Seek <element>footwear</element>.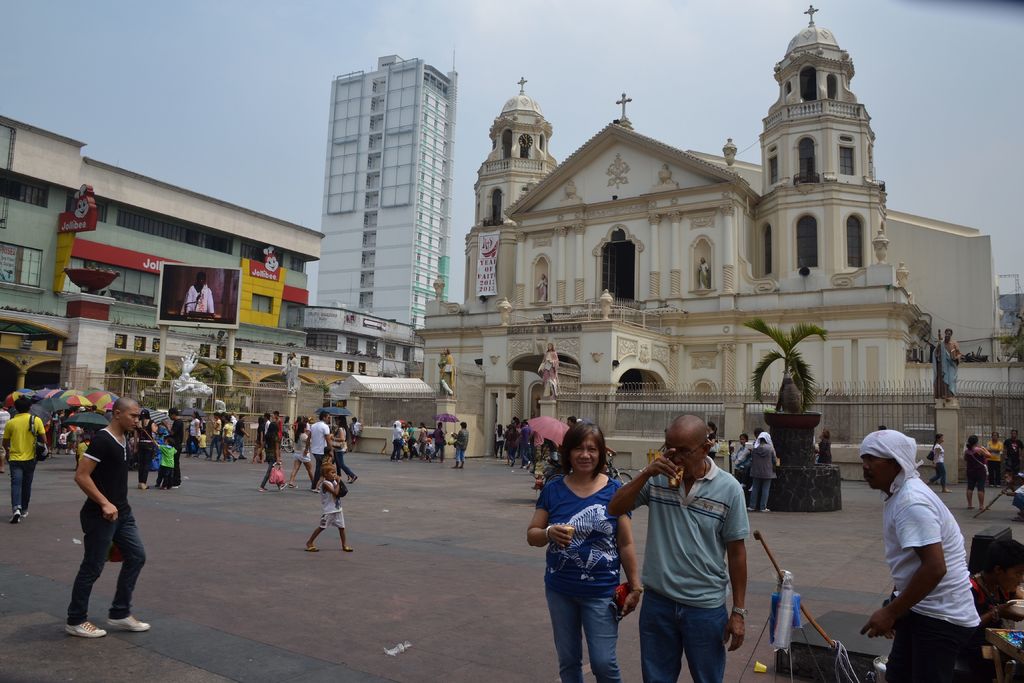
Rect(529, 469, 534, 473).
